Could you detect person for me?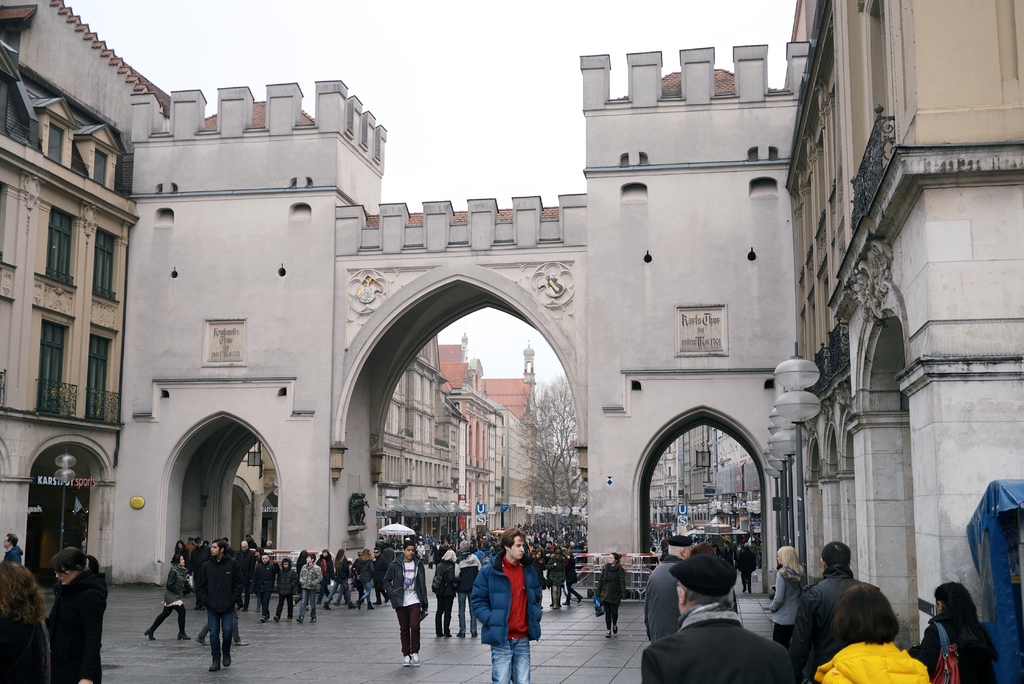
Detection result: region(591, 546, 629, 637).
